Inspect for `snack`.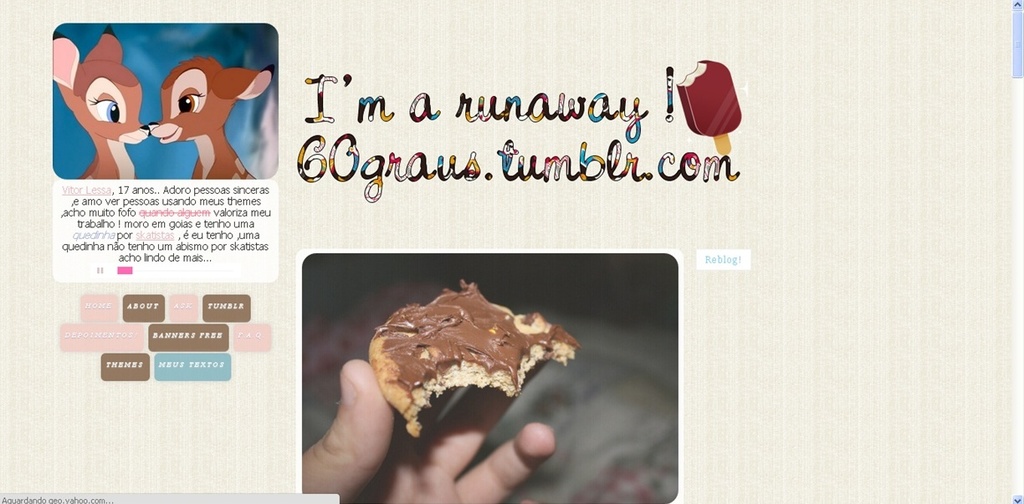
Inspection: <region>355, 288, 558, 432</region>.
